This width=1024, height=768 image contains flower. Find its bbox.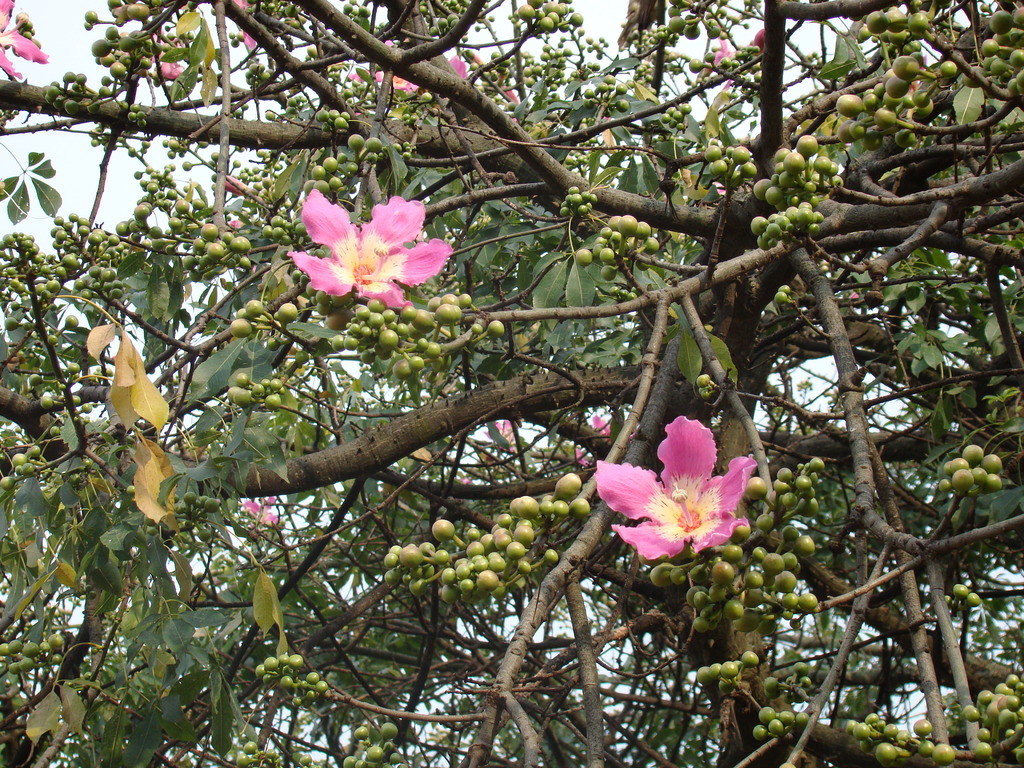
0,0,51,85.
